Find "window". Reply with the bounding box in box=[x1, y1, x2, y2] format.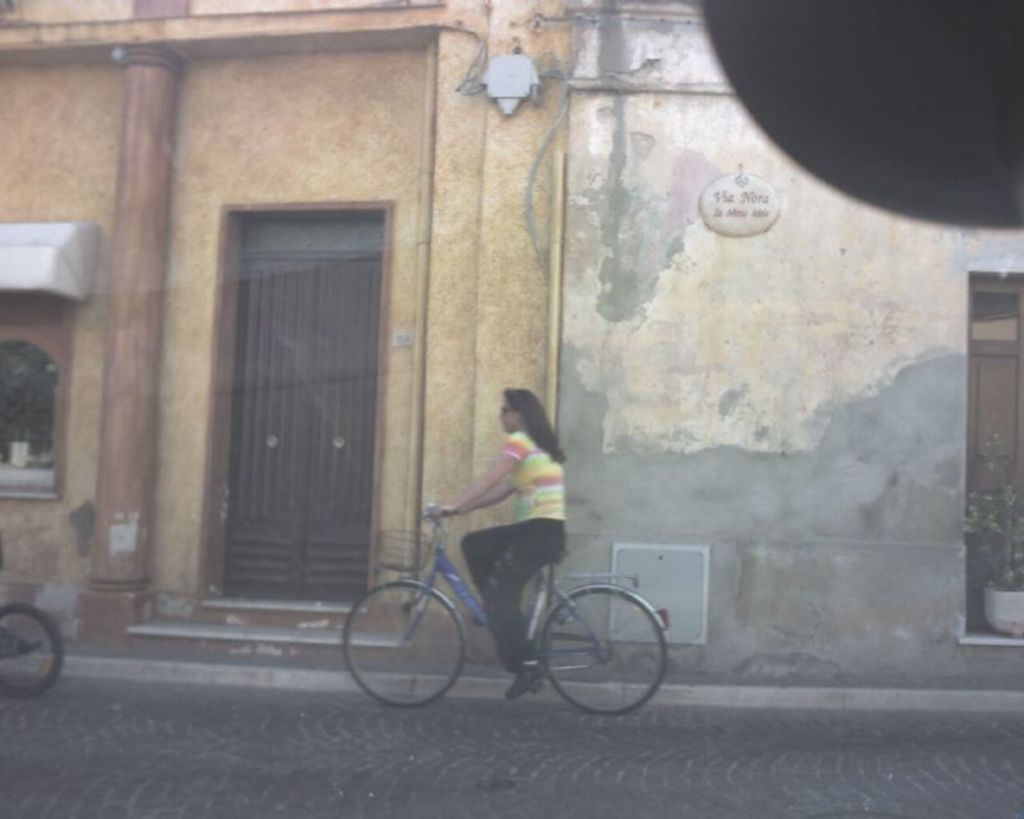
box=[191, 150, 404, 595].
